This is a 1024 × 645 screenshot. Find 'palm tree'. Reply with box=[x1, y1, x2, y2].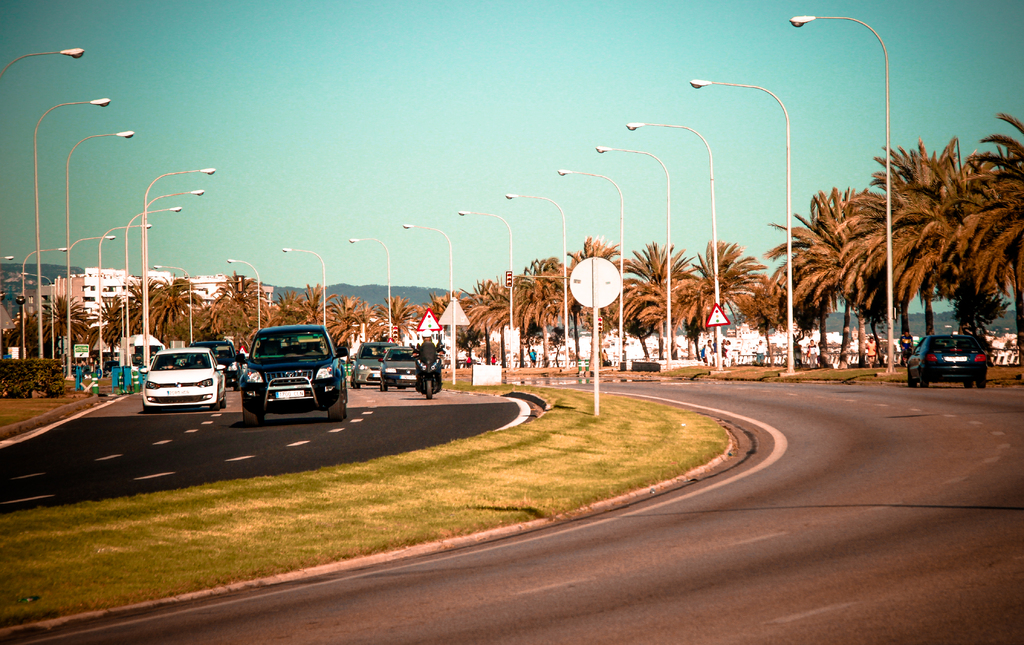
box=[784, 191, 893, 345].
